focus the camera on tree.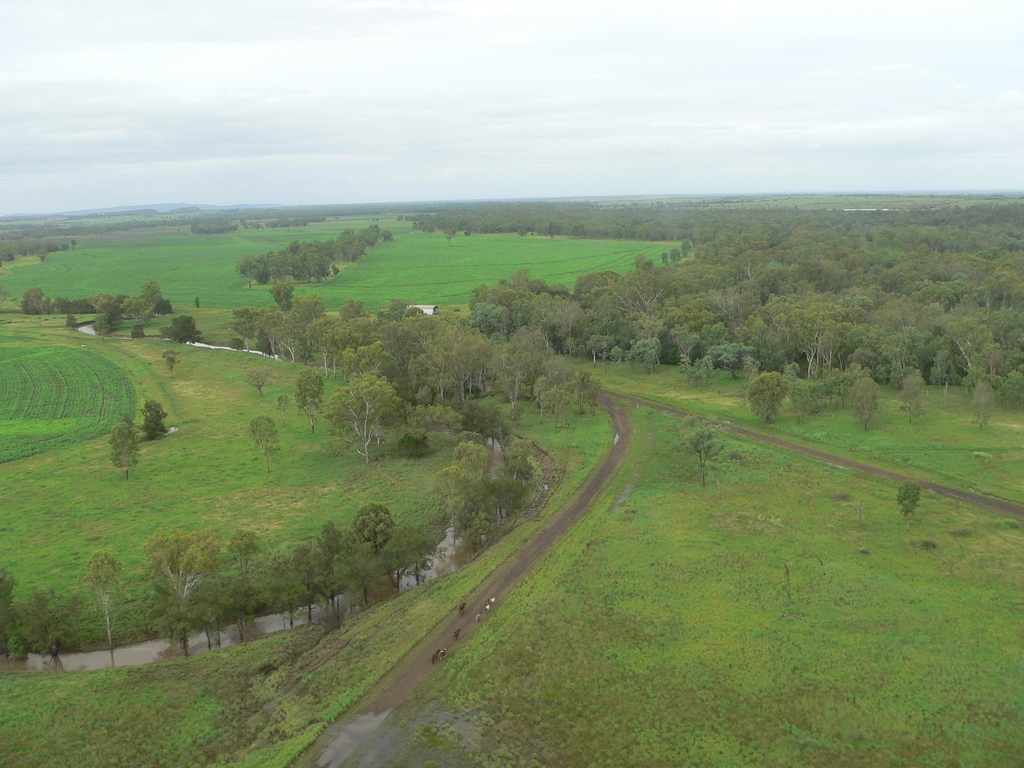
Focus region: crop(160, 346, 179, 382).
